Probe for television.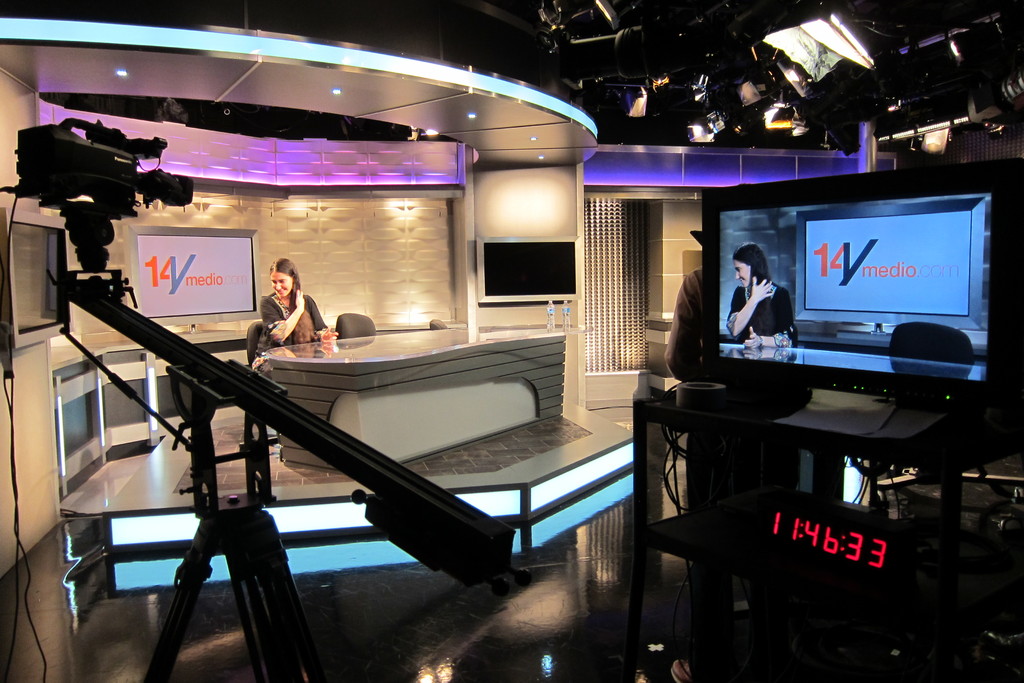
Probe result: {"left": 125, "top": 225, "right": 261, "bottom": 340}.
